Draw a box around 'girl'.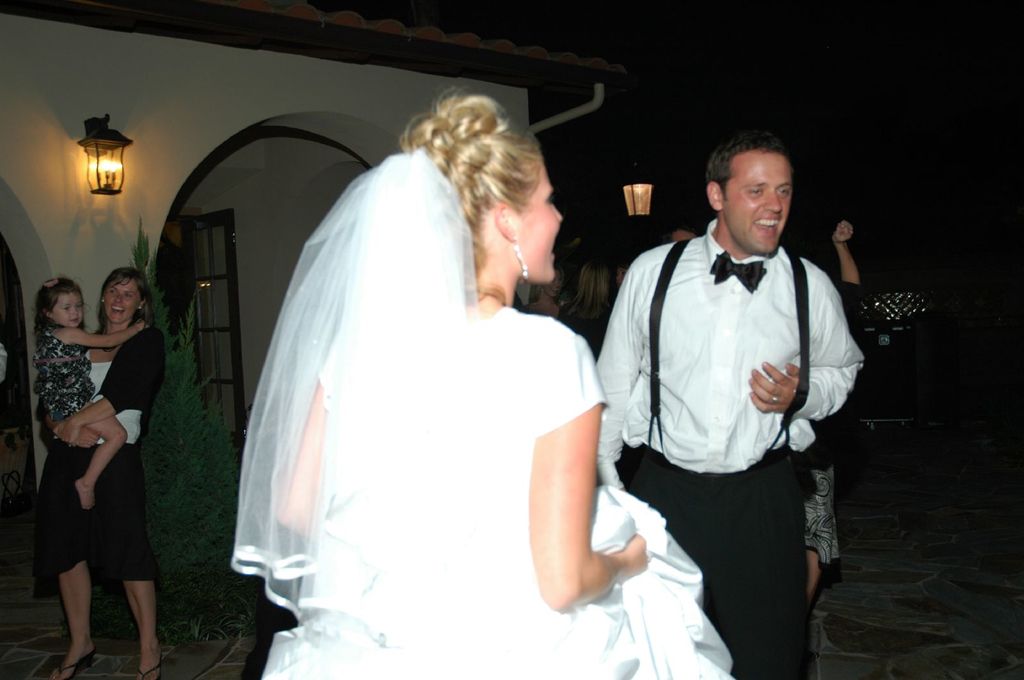
<box>519,271,567,322</box>.
